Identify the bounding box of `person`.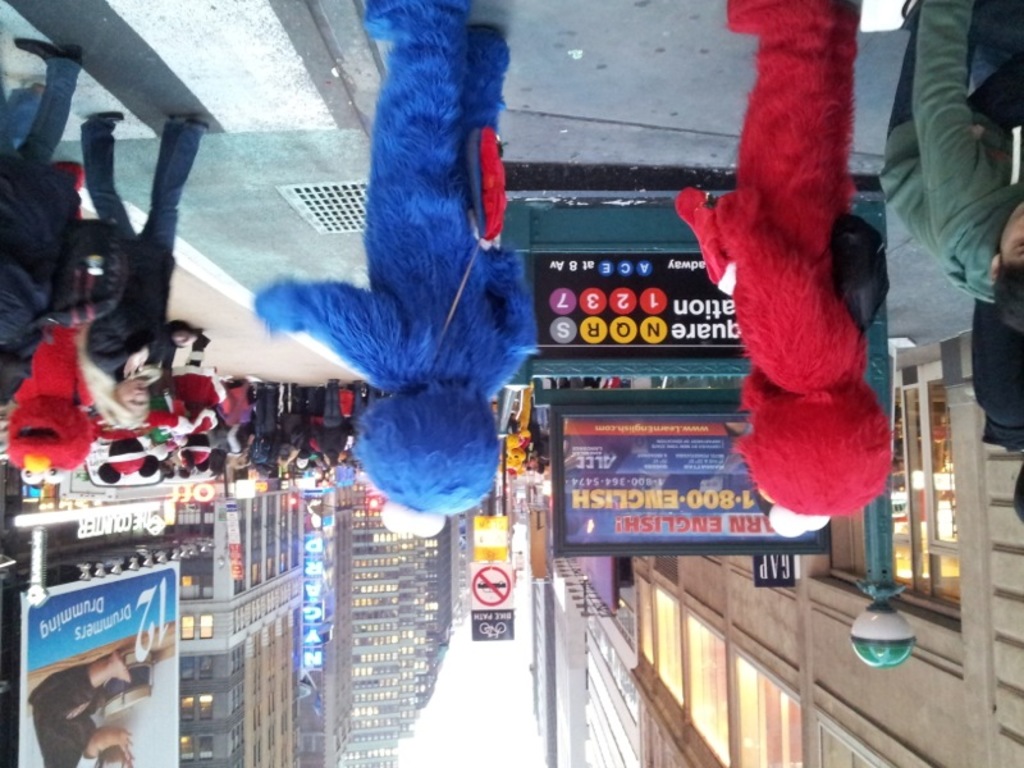
l=876, t=0, r=1023, b=334.
